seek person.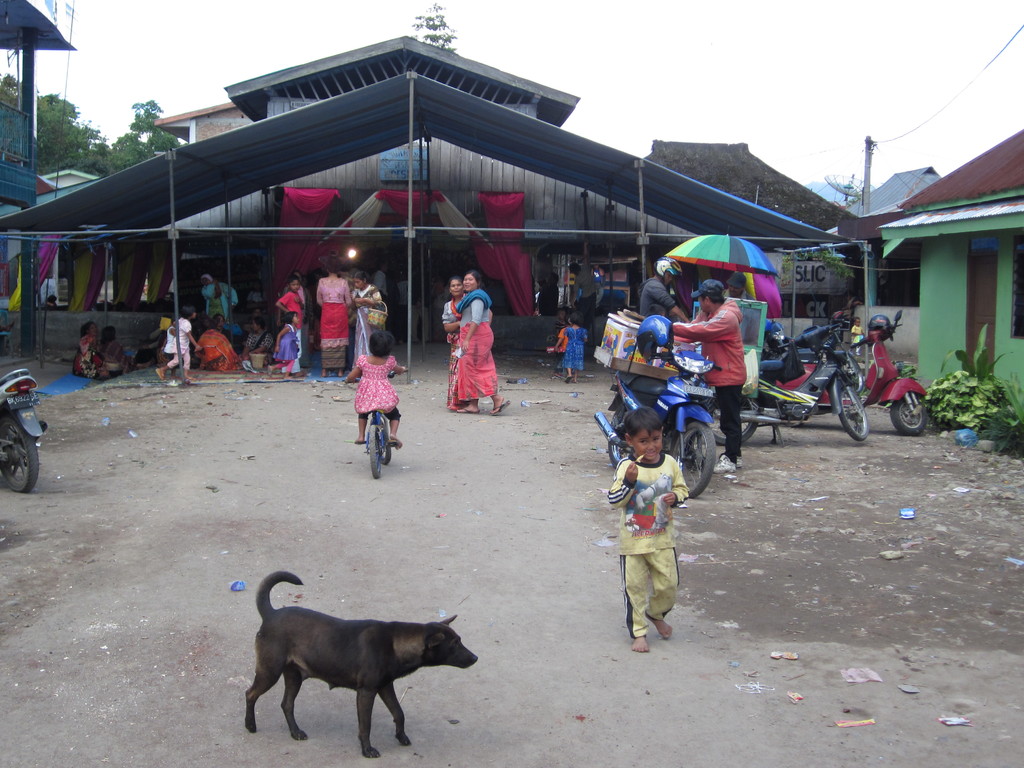
Rect(653, 280, 753, 470).
